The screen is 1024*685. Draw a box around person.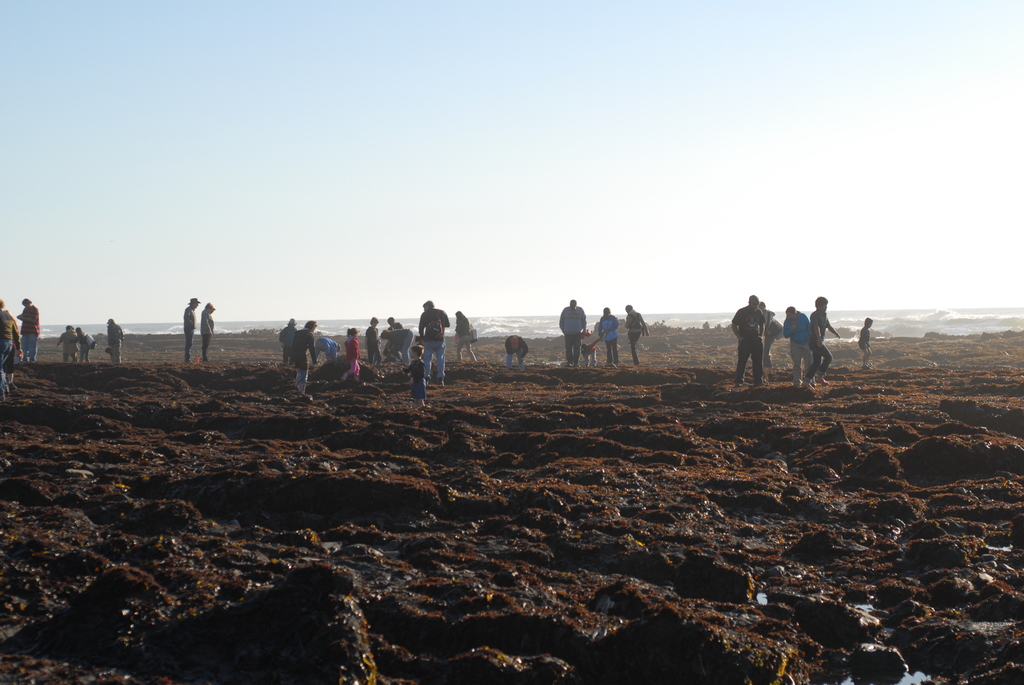
[363,315,387,367].
